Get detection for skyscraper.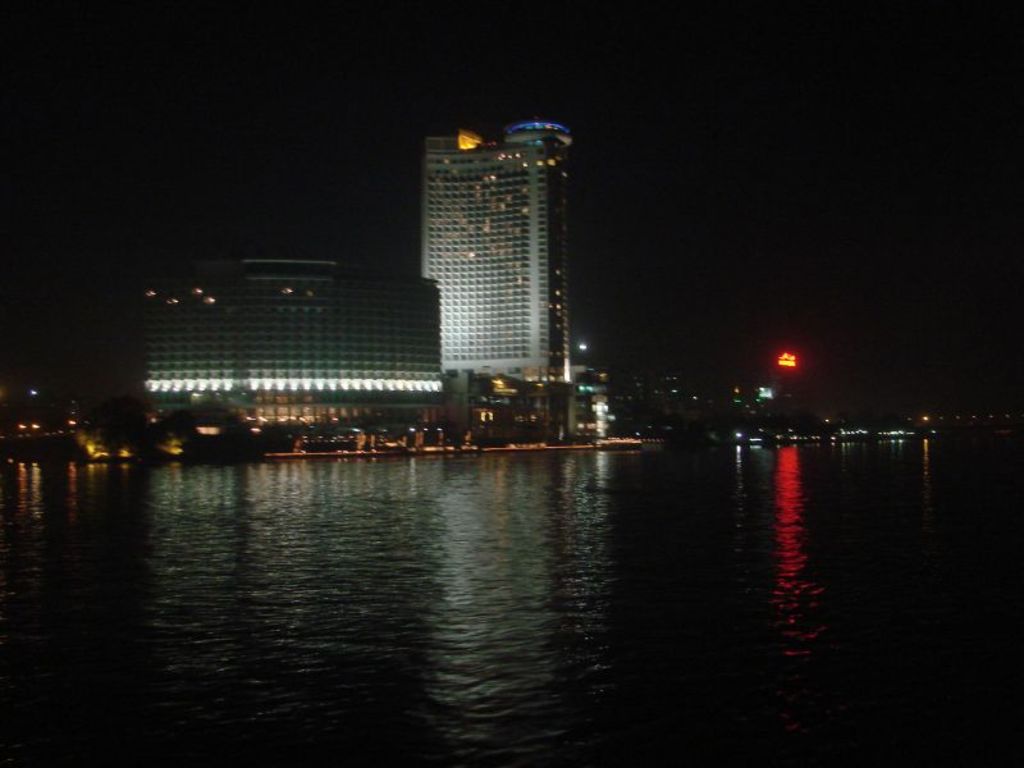
Detection: bbox(401, 108, 603, 420).
